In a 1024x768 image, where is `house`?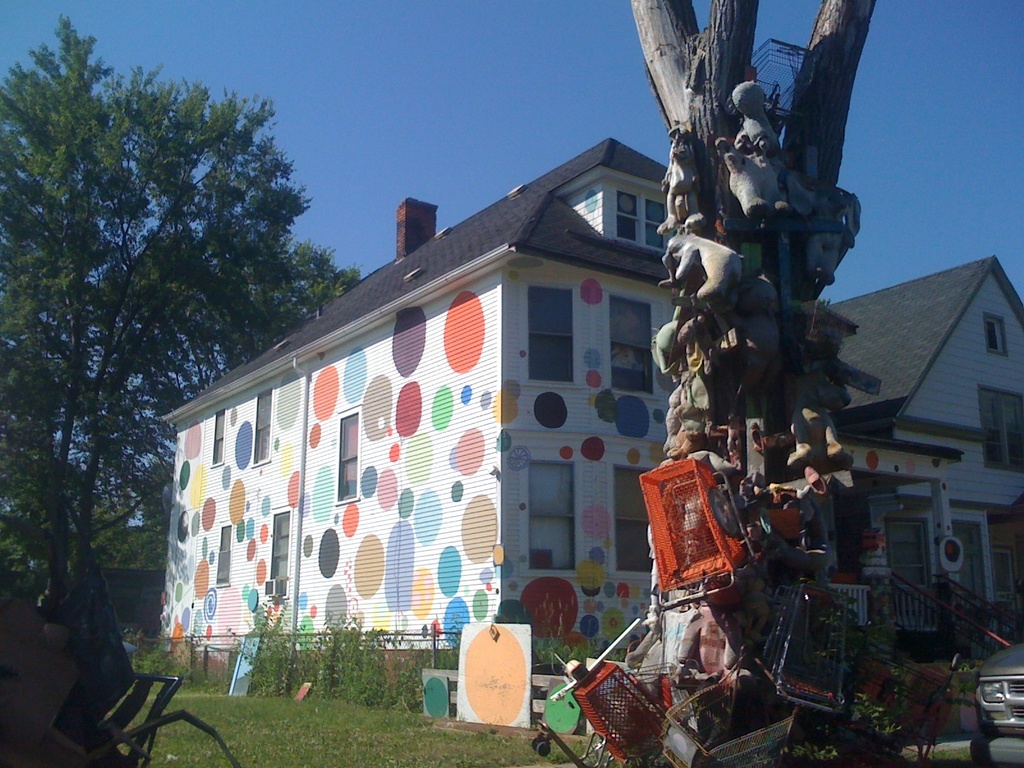
select_region(194, 106, 702, 698).
